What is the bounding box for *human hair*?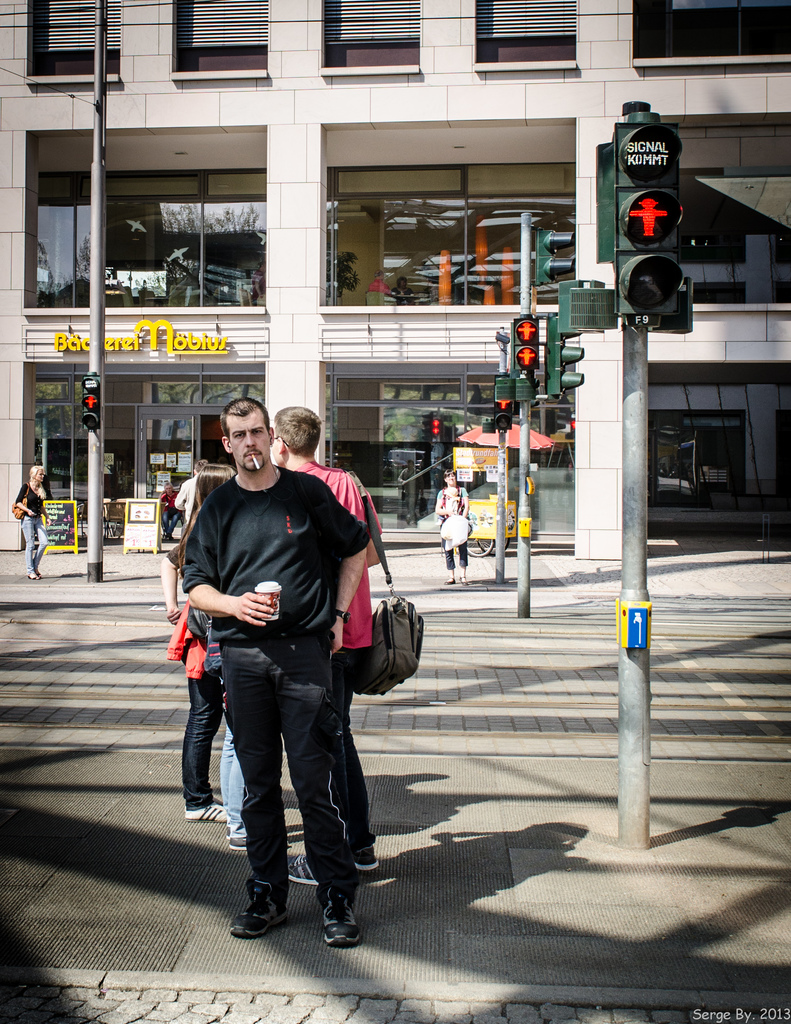
x1=442, y1=468, x2=456, y2=484.
